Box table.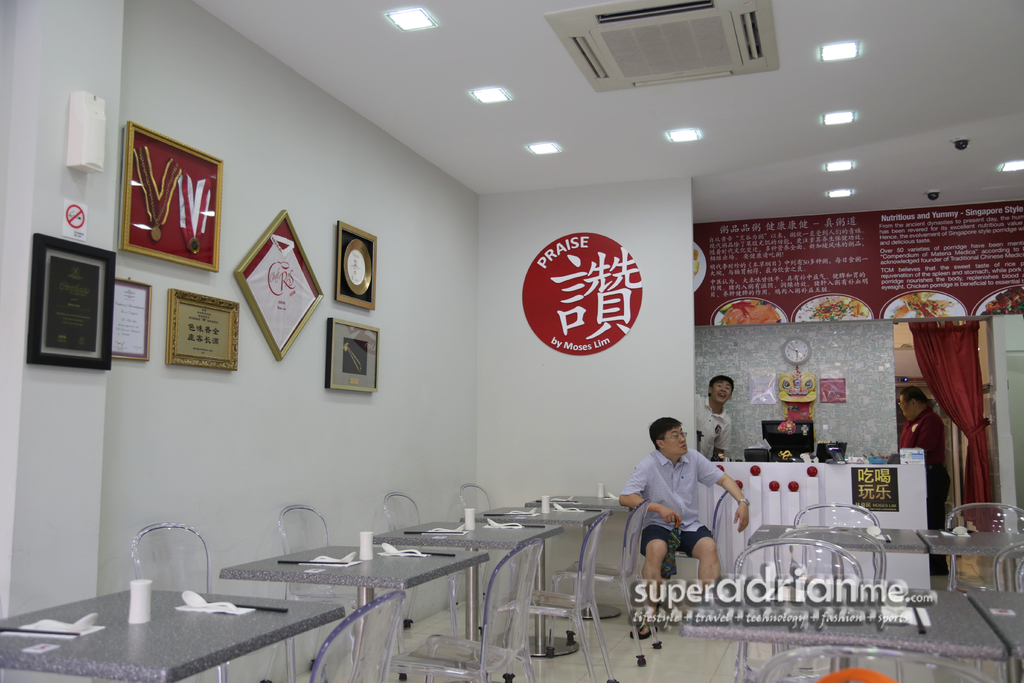
220 541 493 682.
